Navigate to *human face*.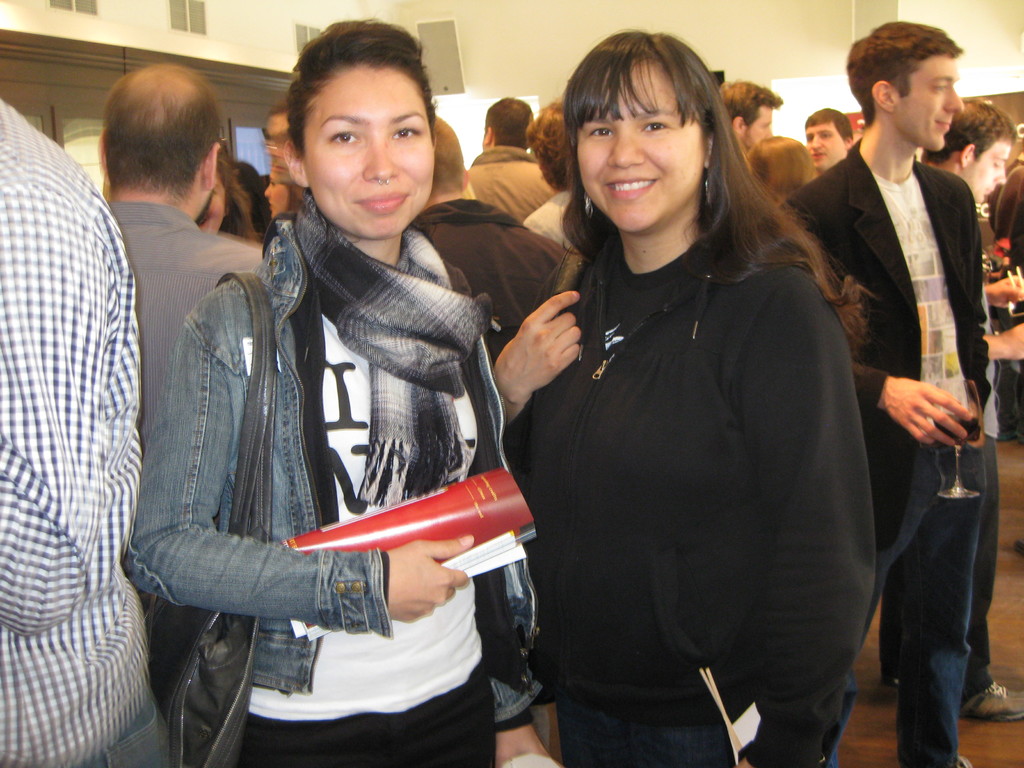
Navigation target: (left=264, top=164, right=289, bottom=214).
